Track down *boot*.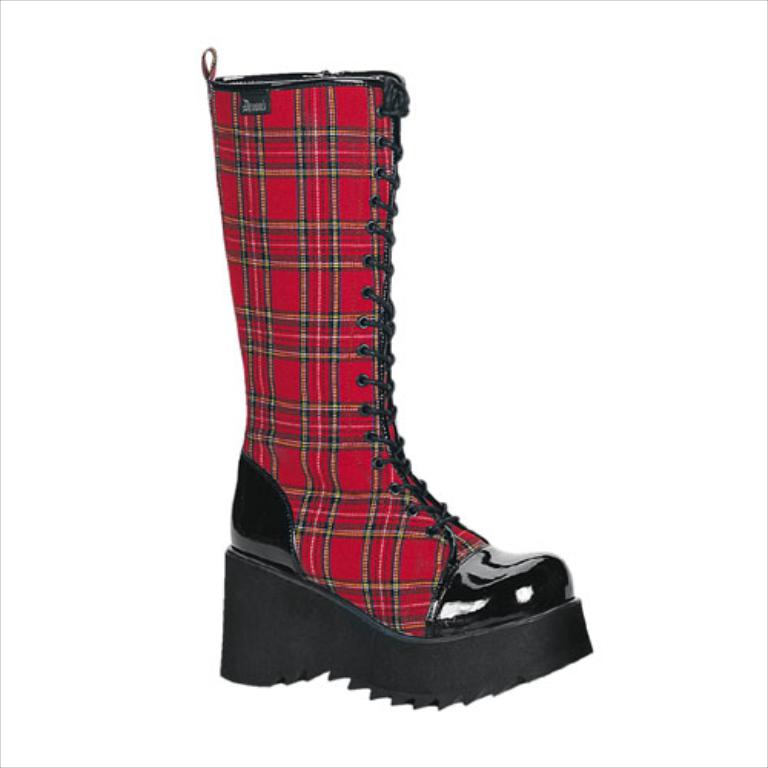
Tracked to {"x1": 203, "y1": 49, "x2": 593, "y2": 708}.
